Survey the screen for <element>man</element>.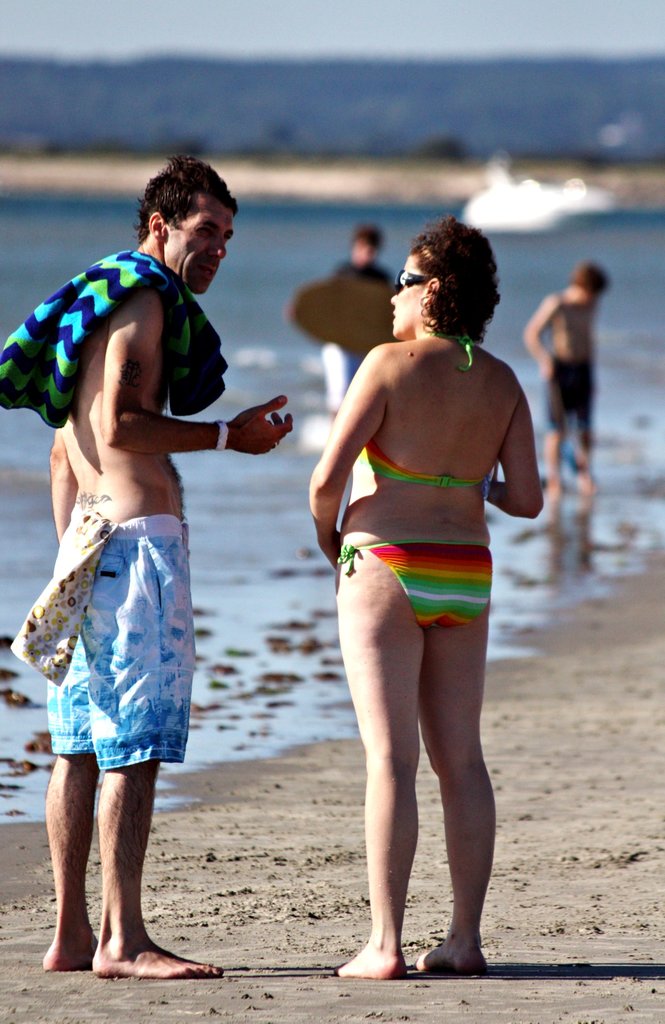
Survey found: pyautogui.locateOnScreen(49, 158, 294, 979).
